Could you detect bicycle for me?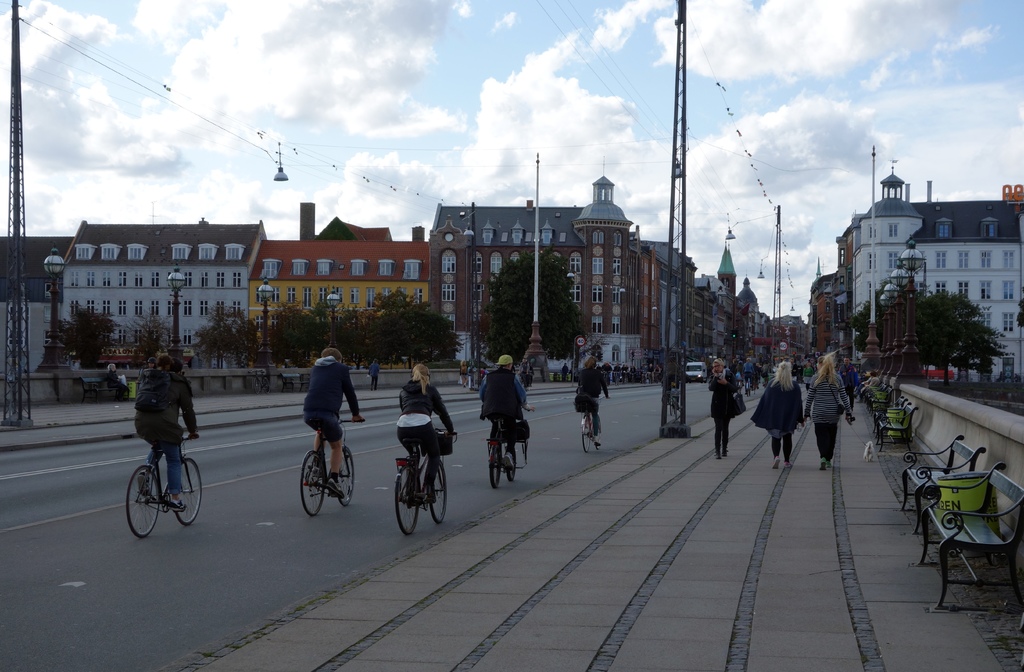
Detection result: (left=120, top=431, right=204, bottom=547).
